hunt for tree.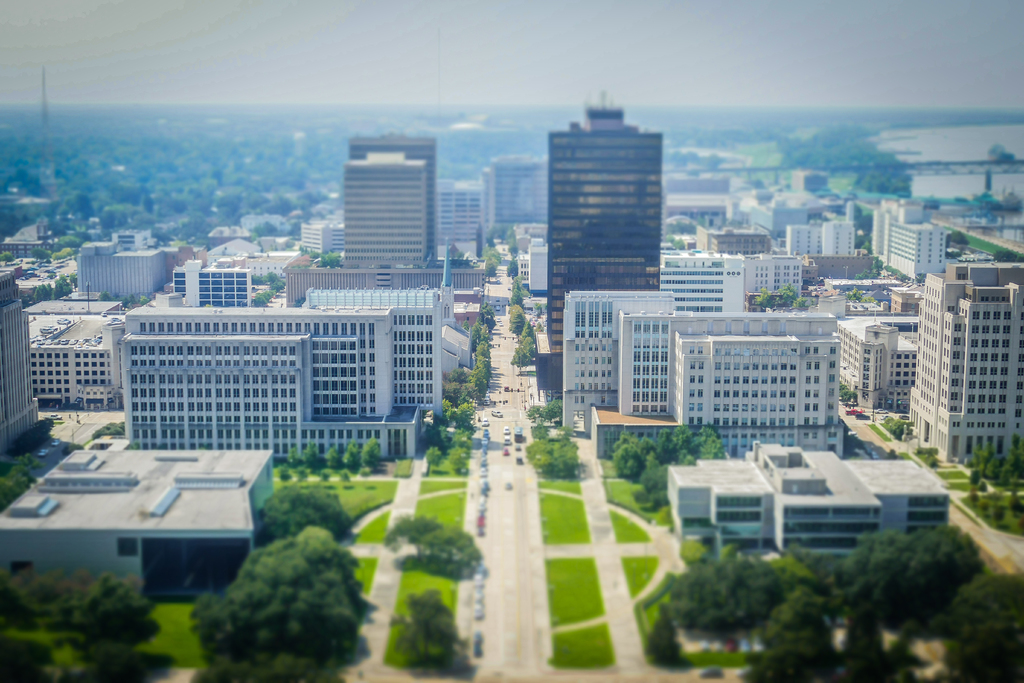
Hunted down at 753, 292, 772, 304.
